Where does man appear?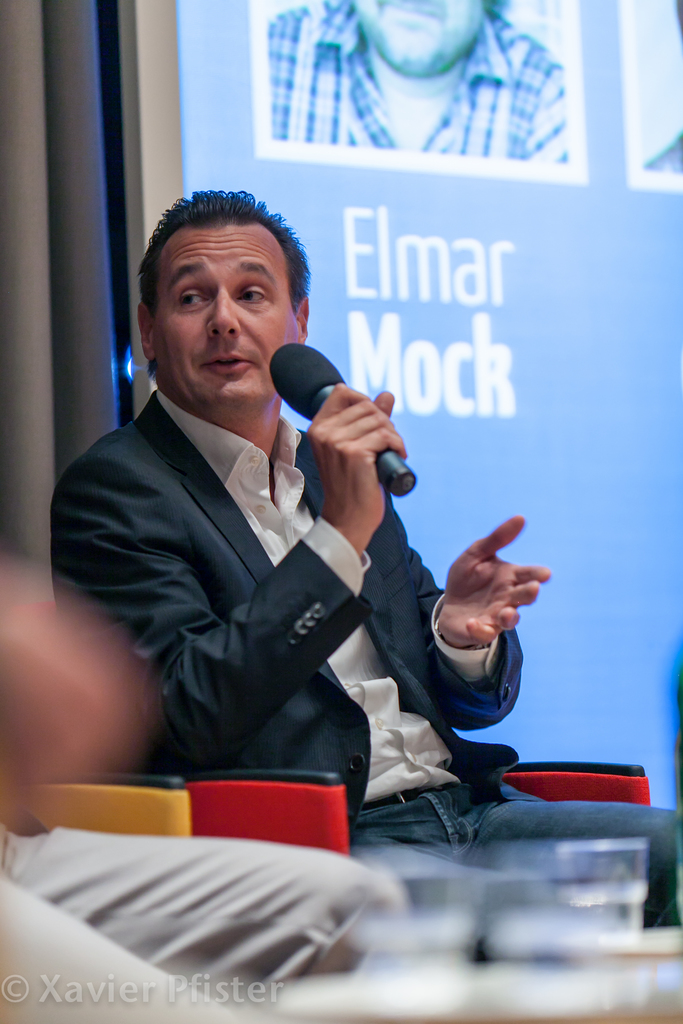
Appears at detection(0, 552, 415, 1023).
